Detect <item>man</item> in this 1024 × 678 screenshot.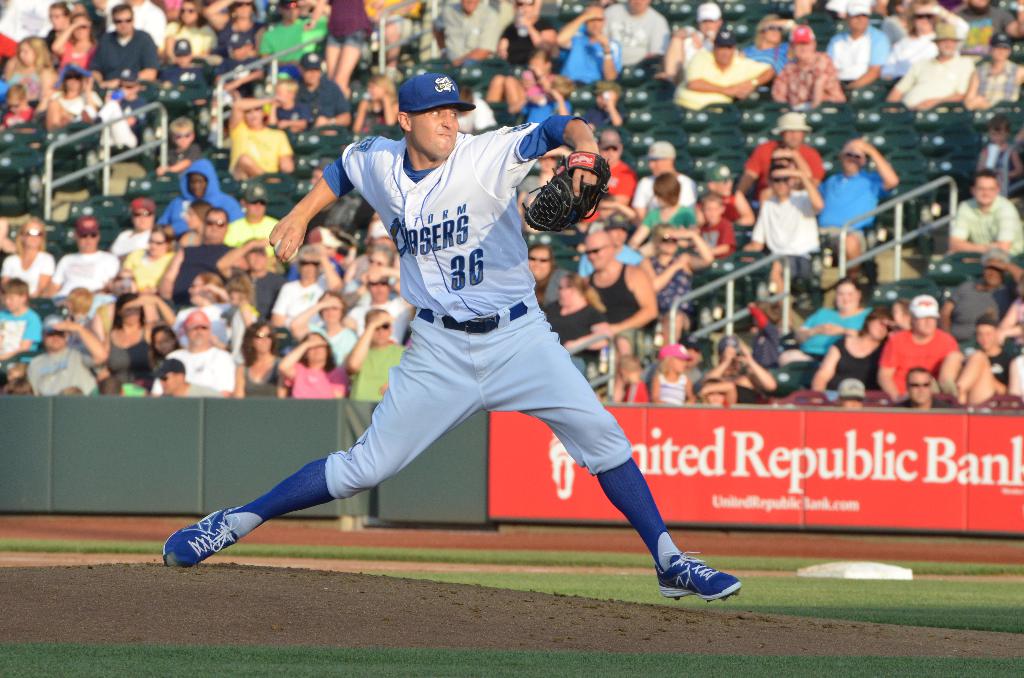
Detection: x1=630, y1=134, x2=696, y2=217.
